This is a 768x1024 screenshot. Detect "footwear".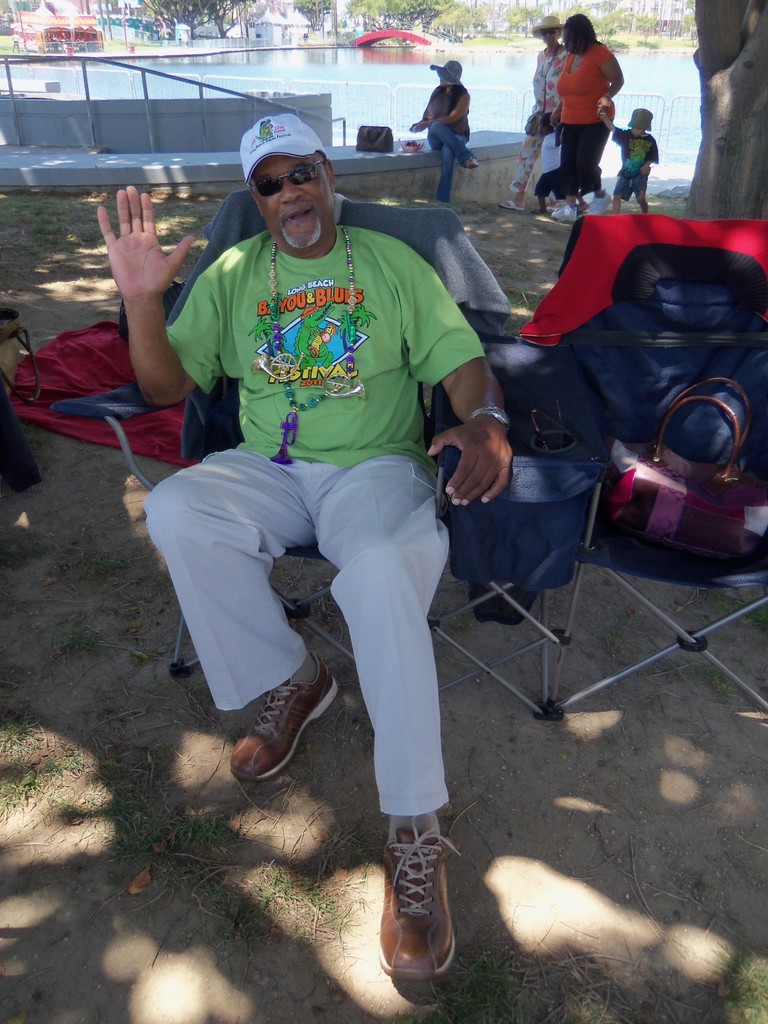
374/816/463/991.
